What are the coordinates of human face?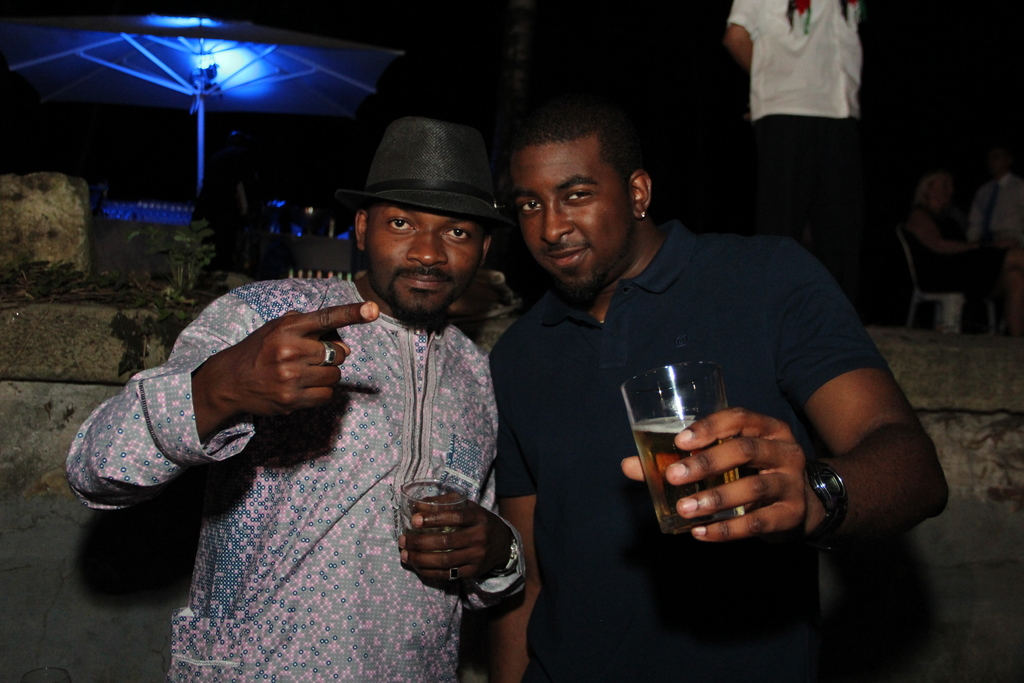
region(513, 140, 634, 286).
